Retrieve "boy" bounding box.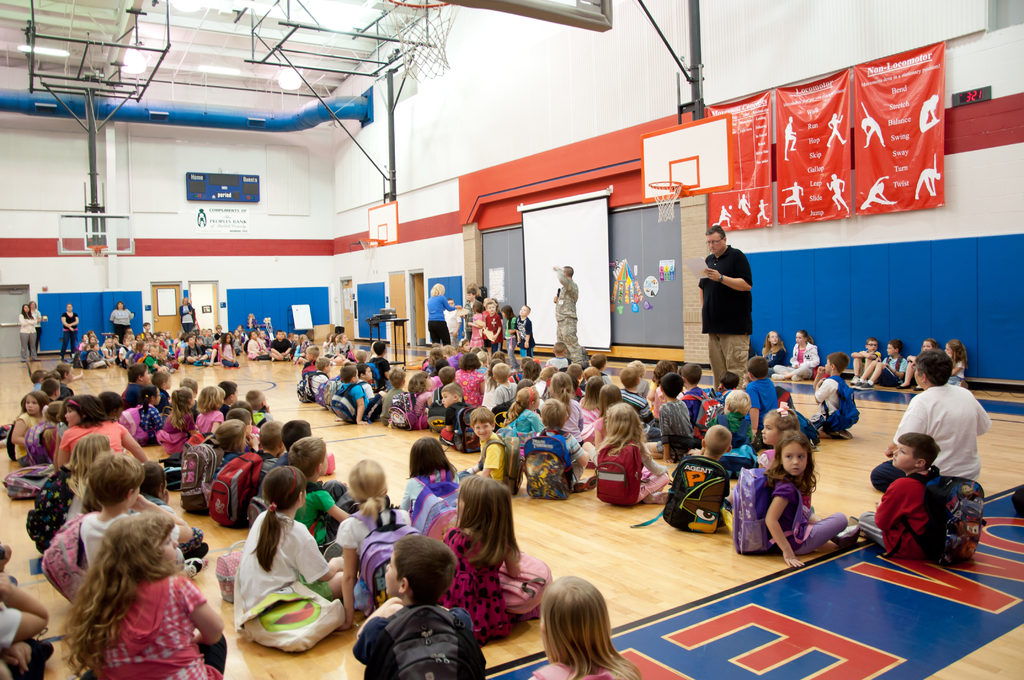
Bounding box: {"left": 179, "top": 379, "right": 198, "bottom": 418}.
